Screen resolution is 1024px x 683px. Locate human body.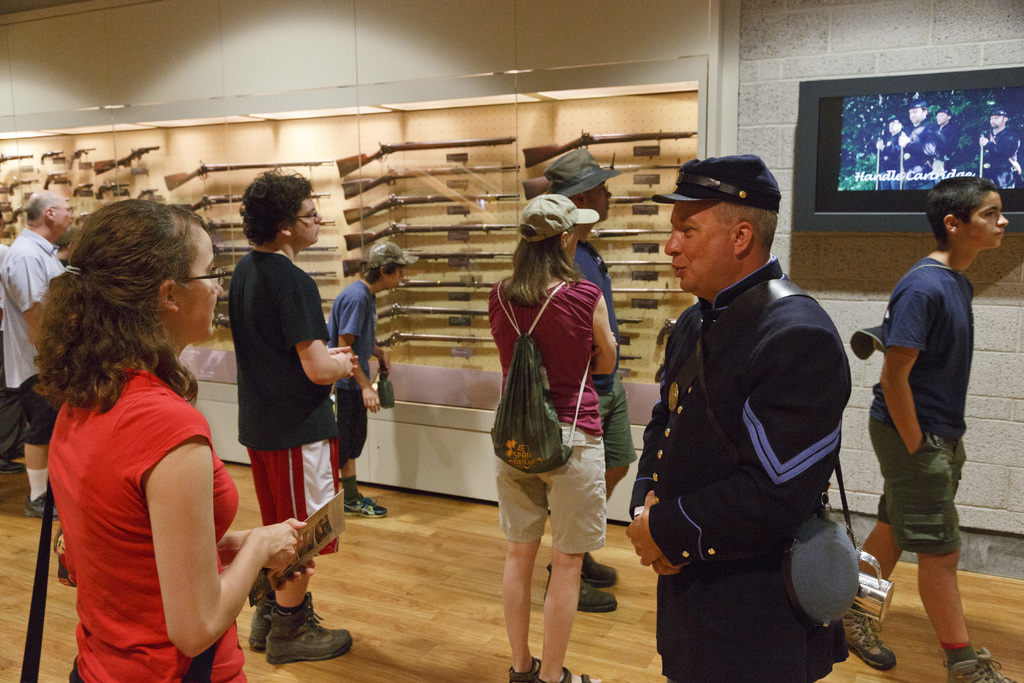
897, 99, 936, 190.
